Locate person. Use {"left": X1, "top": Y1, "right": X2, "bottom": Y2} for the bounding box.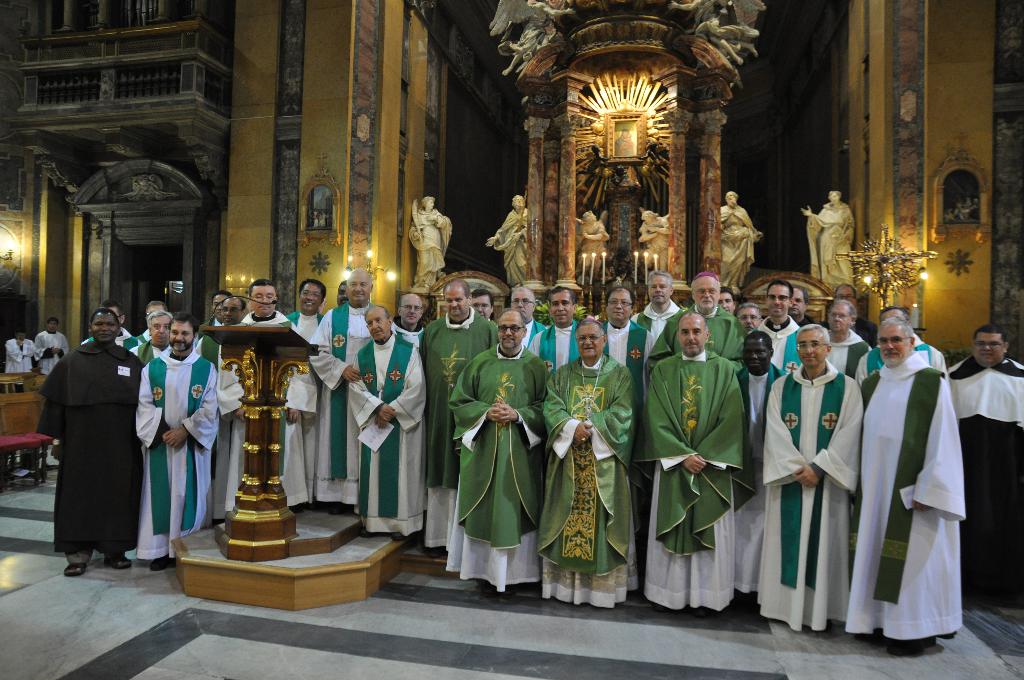
{"left": 35, "top": 317, "right": 69, "bottom": 375}.
